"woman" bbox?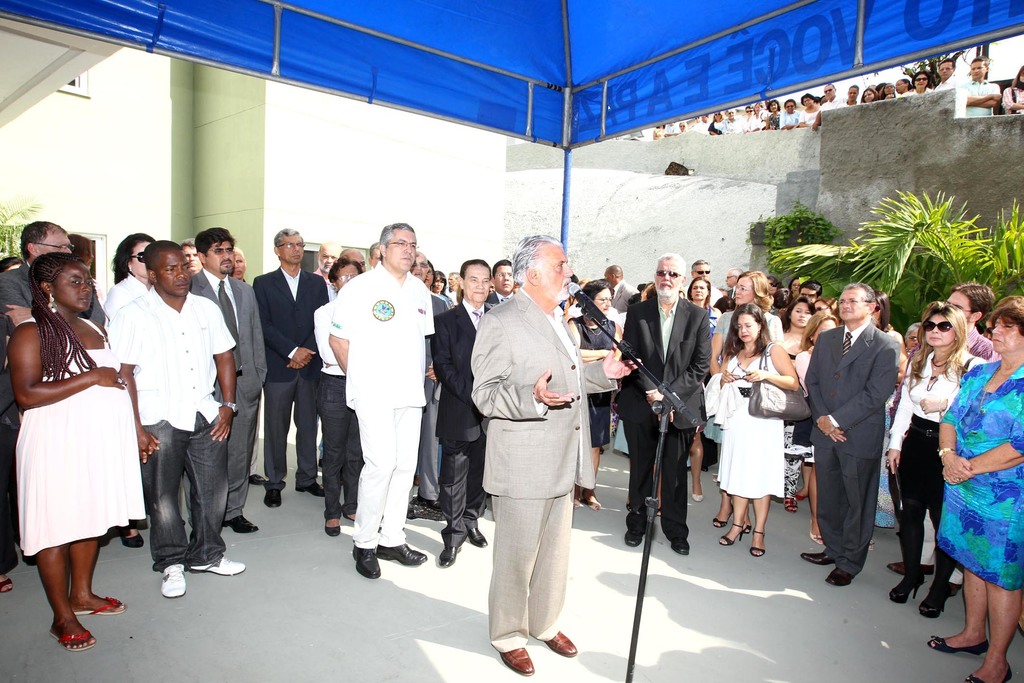
(859,89,877,103)
